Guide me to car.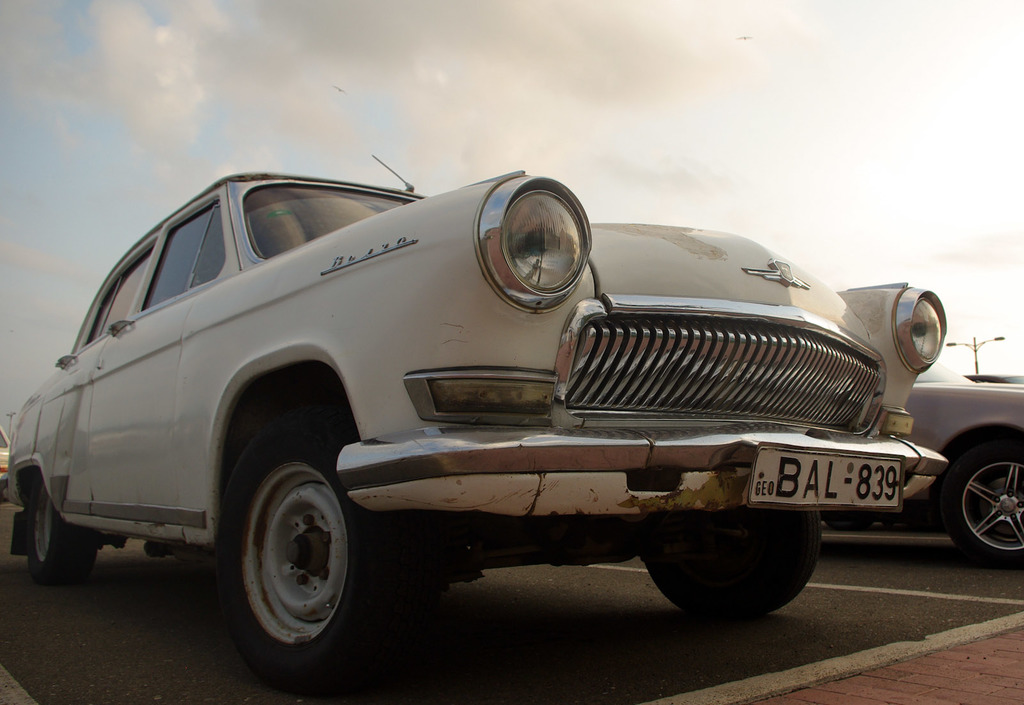
Guidance: (965,375,1009,384).
